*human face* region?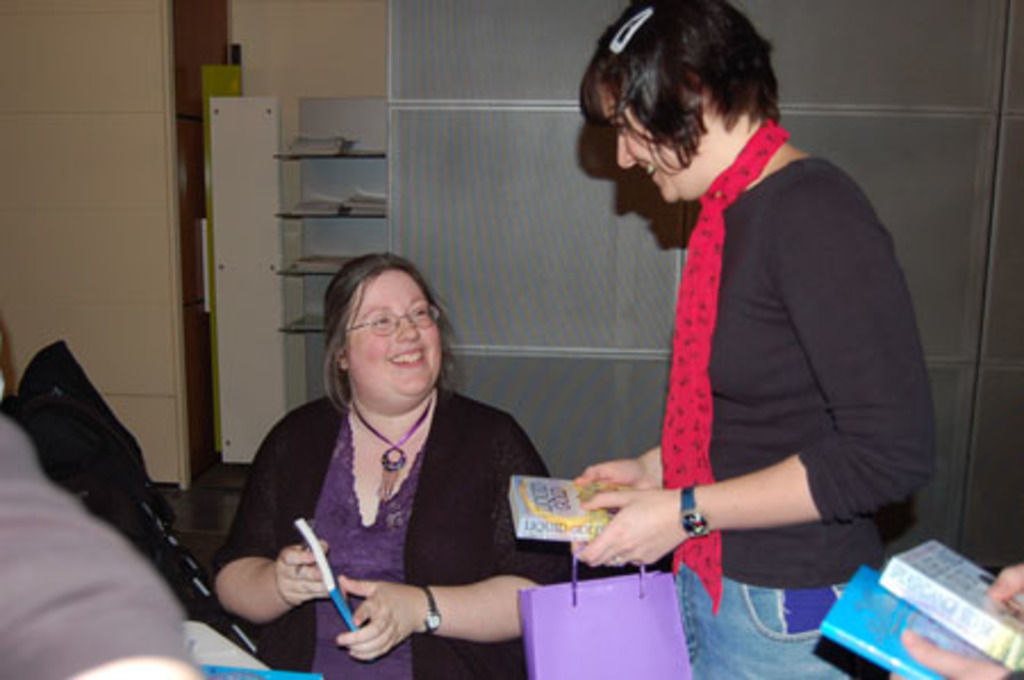
(x1=339, y1=268, x2=441, y2=400)
